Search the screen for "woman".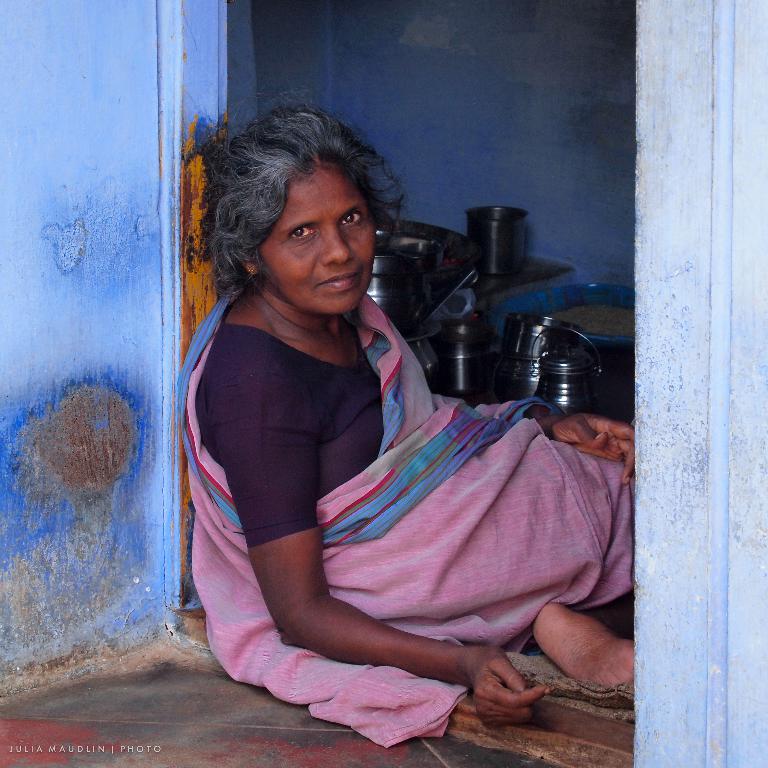
Found at detection(180, 96, 654, 750).
